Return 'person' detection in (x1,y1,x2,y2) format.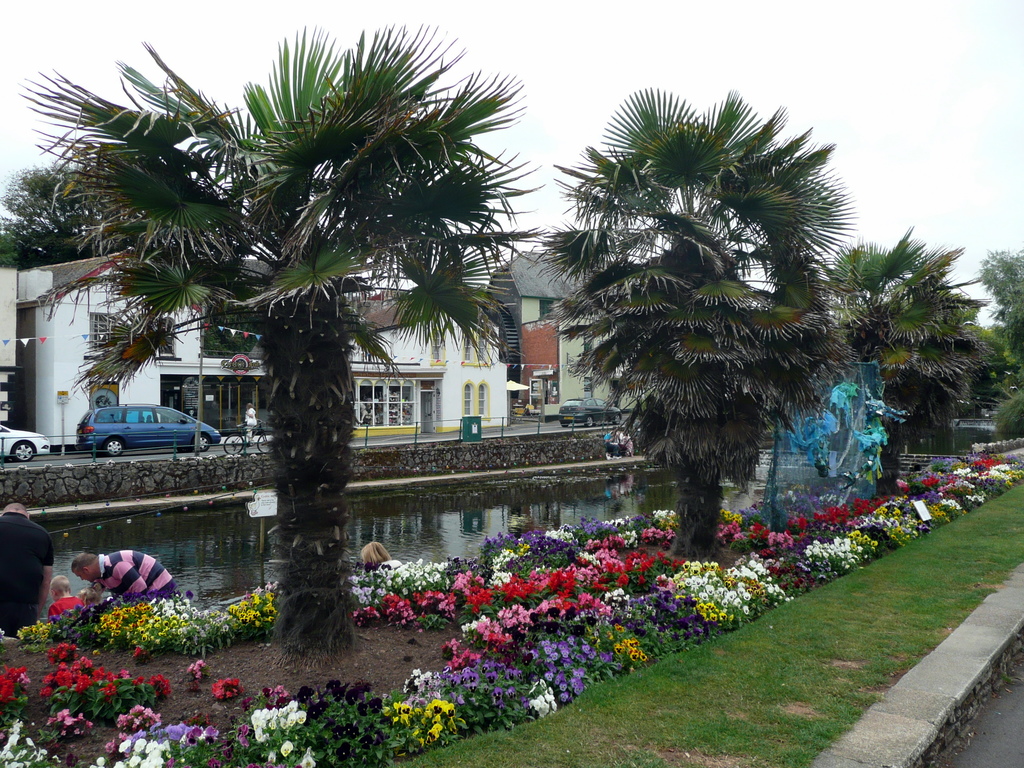
(58,527,182,631).
